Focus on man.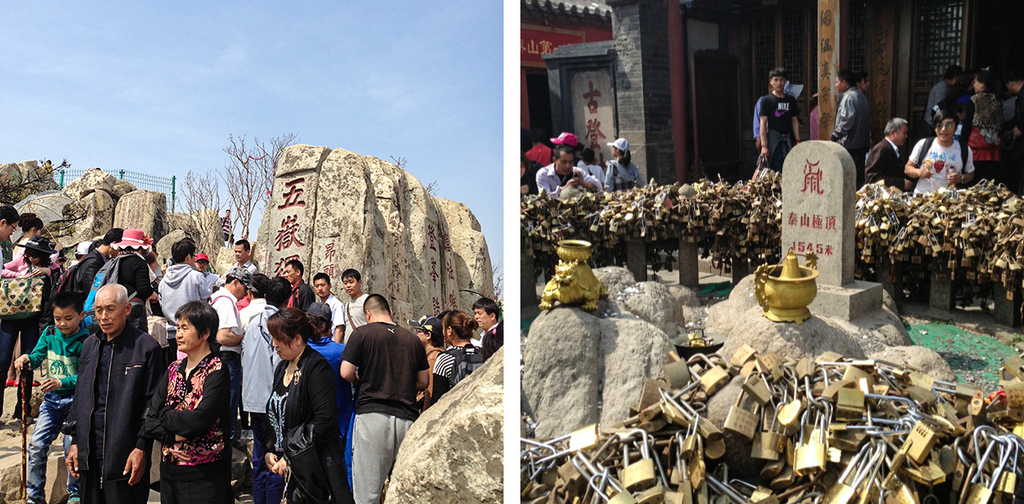
Focused at bbox=[282, 257, 315, 307].
